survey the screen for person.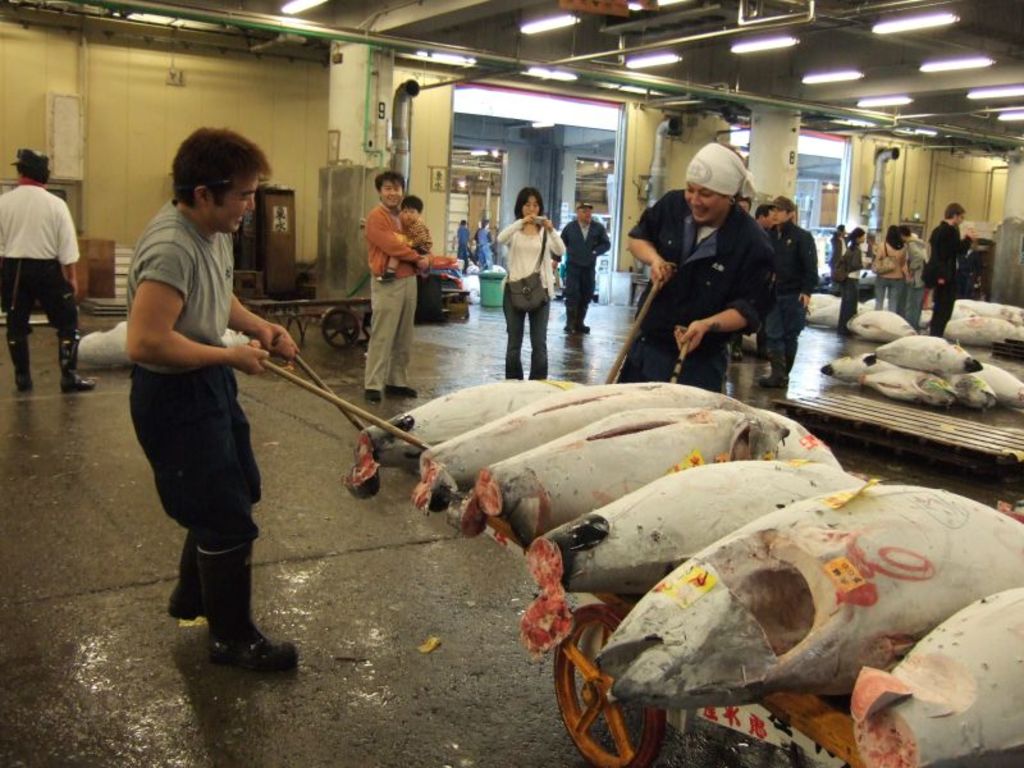
Survey found: (623, 138, 780, 393).
